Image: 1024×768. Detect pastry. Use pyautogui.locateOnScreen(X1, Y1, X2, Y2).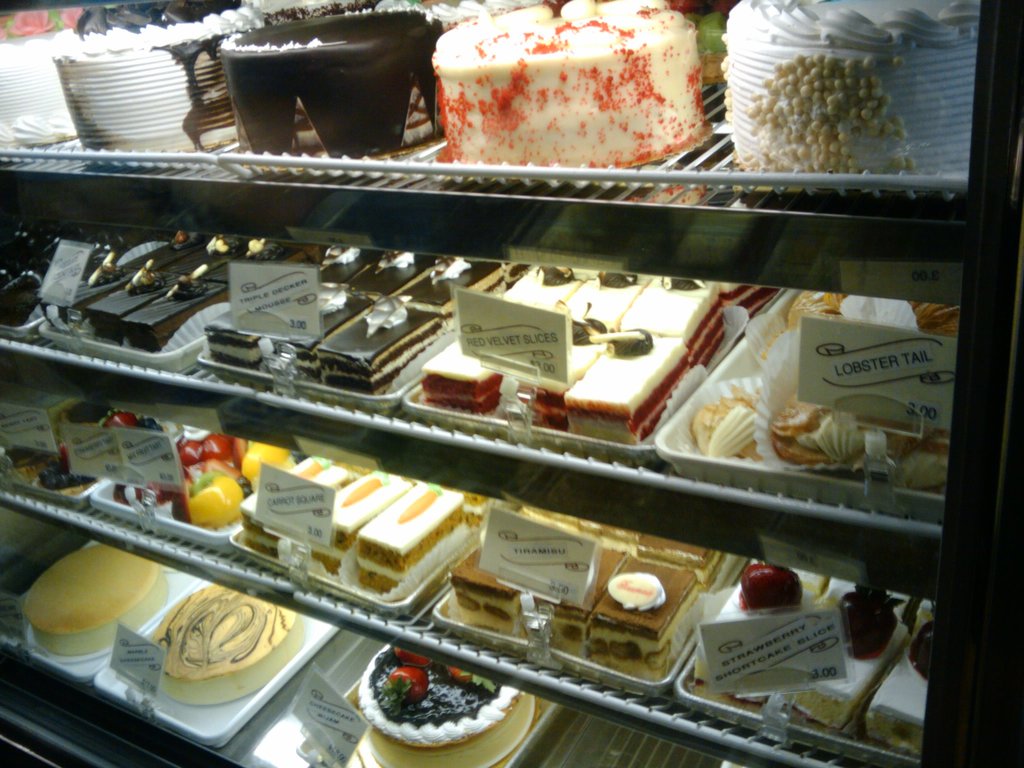
pyautogui.locateOnScreen(587, 550, 704, 684).
